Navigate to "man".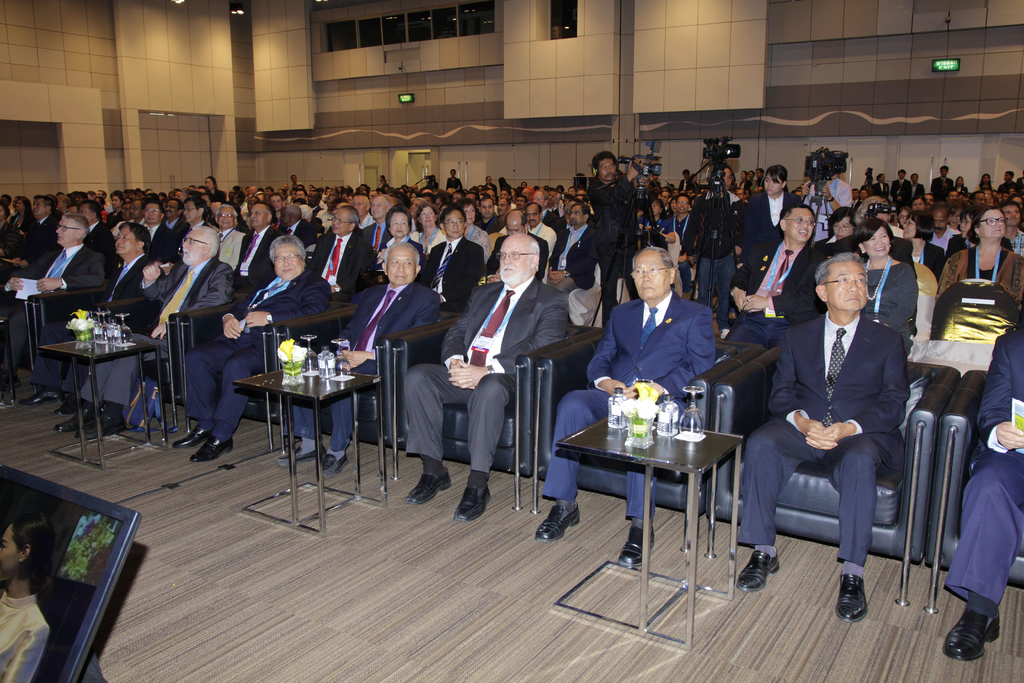
Navigation target: [307,206,376,304].
